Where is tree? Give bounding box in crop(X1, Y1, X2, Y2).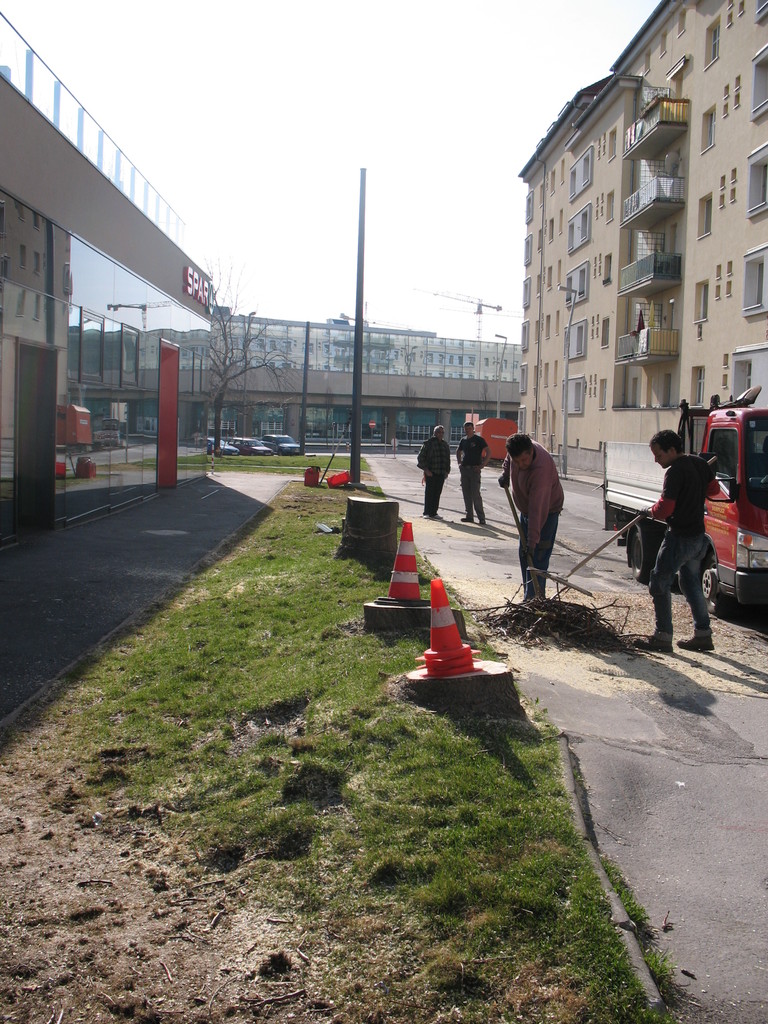
crop(396, 385, 422, 451).
